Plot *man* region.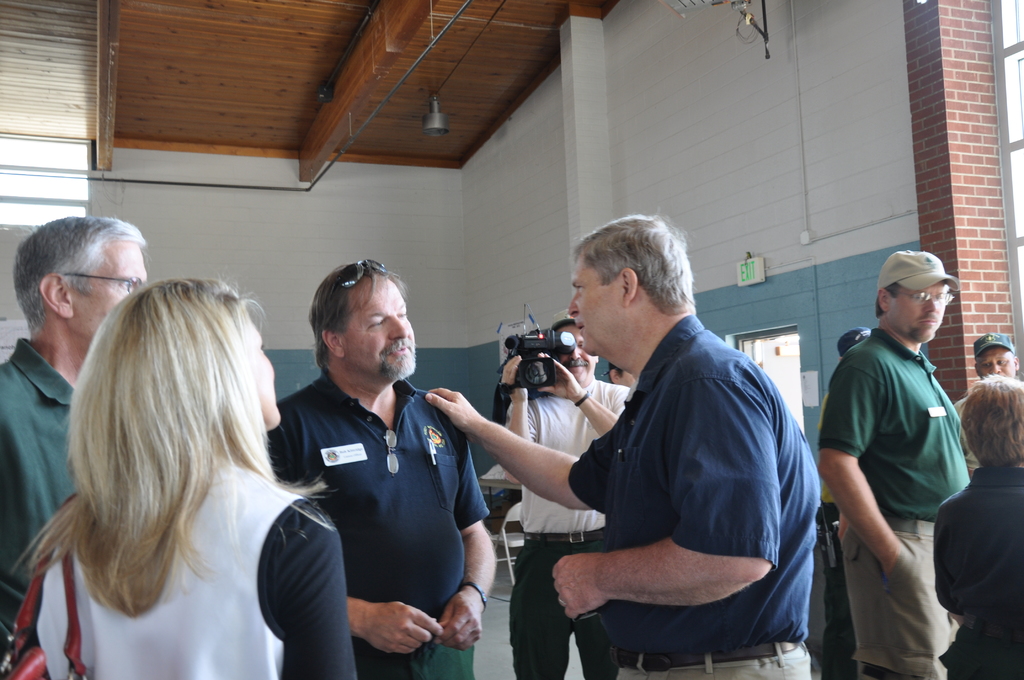
Plotted at <bbox>1, 212, 145, 679</bbox>.
